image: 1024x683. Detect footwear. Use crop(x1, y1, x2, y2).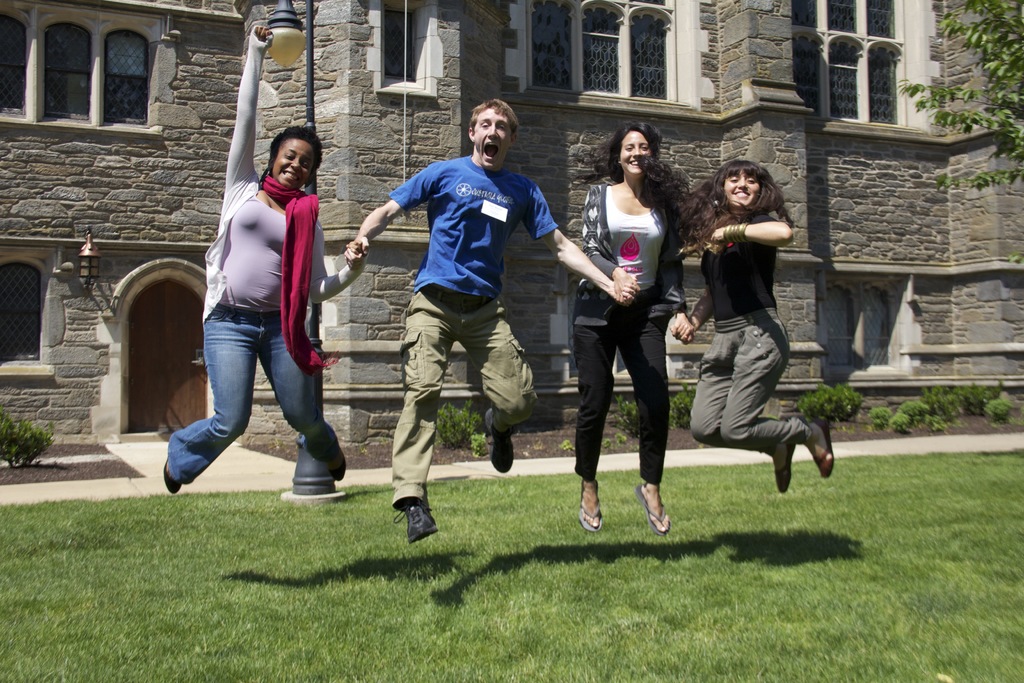
crop(326, 446, 342, 483).
